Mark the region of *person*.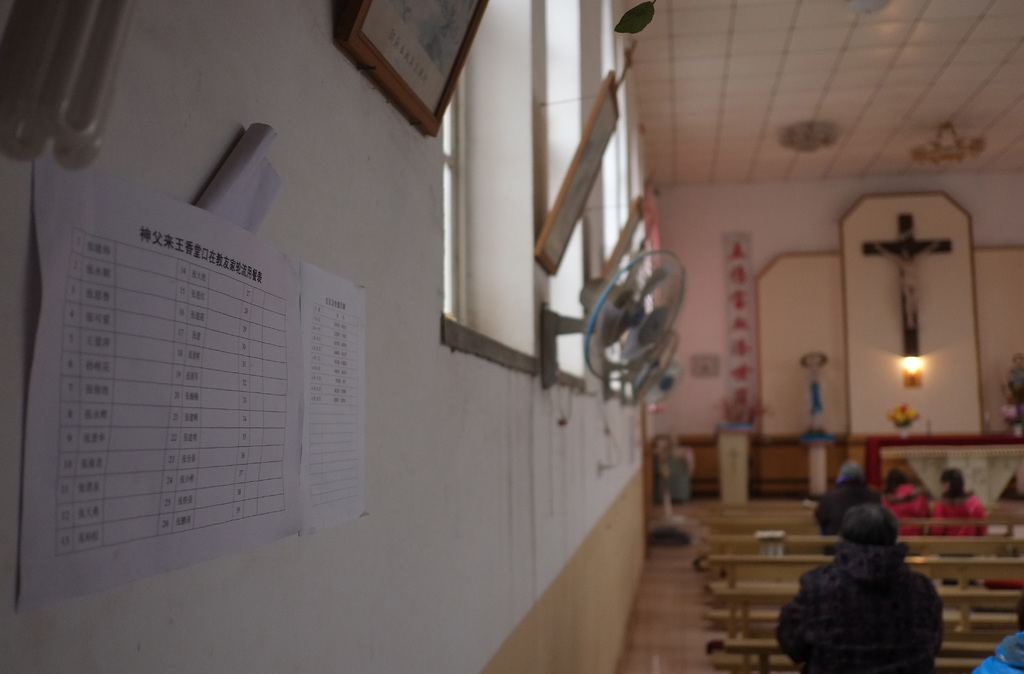
Region: 813 457 880 556.
